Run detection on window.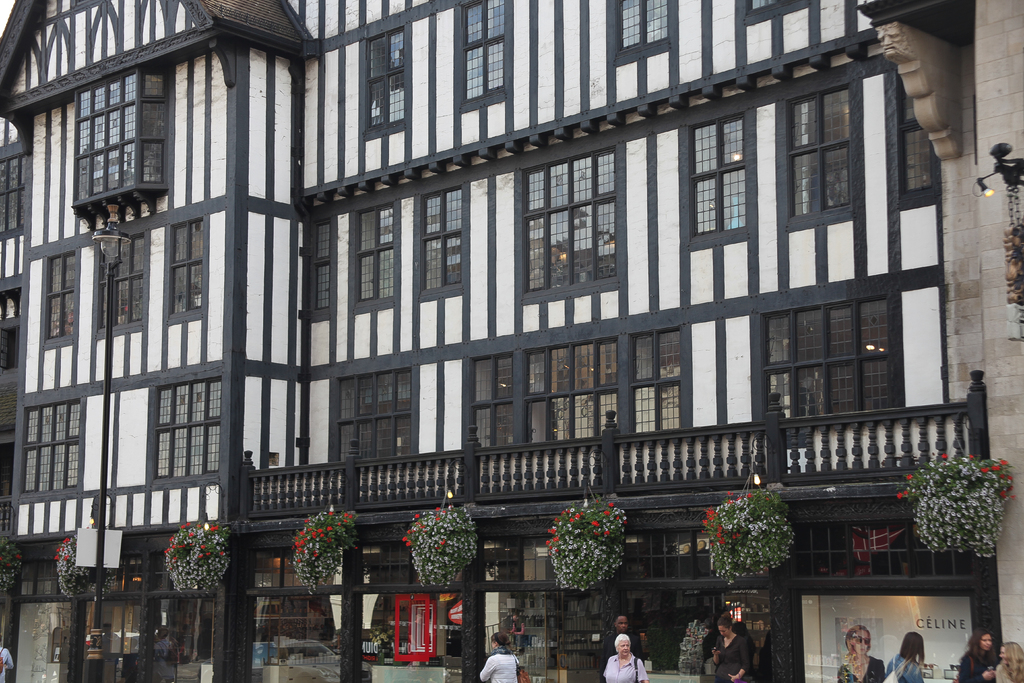
Result: x1=769 y1=285 x2=909 y2=423.
